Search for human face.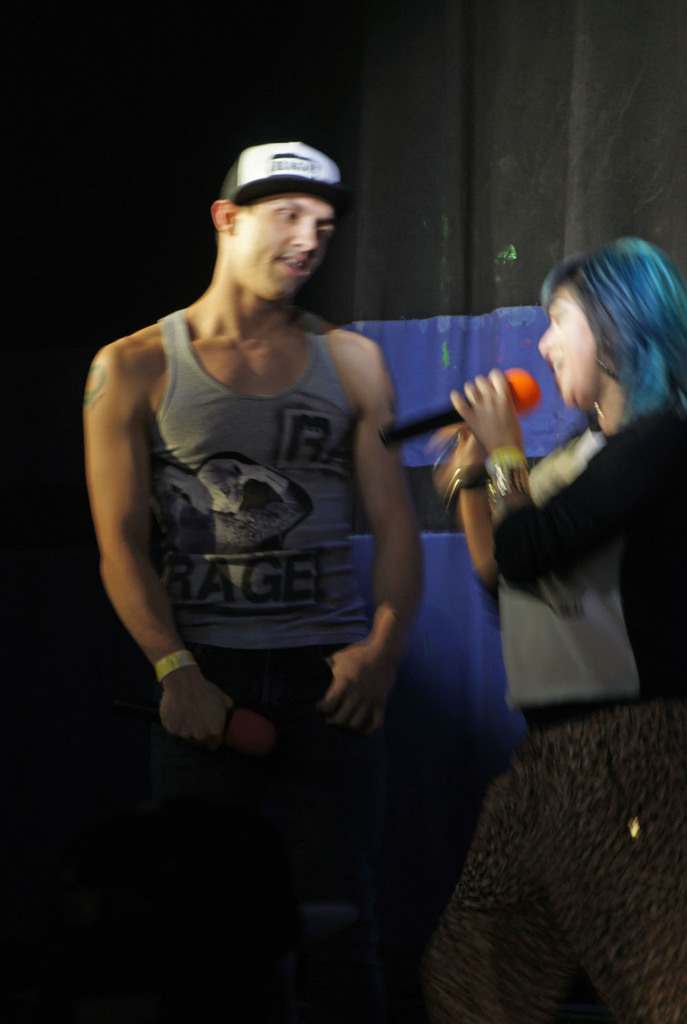
Found at 233,191,336,296.
